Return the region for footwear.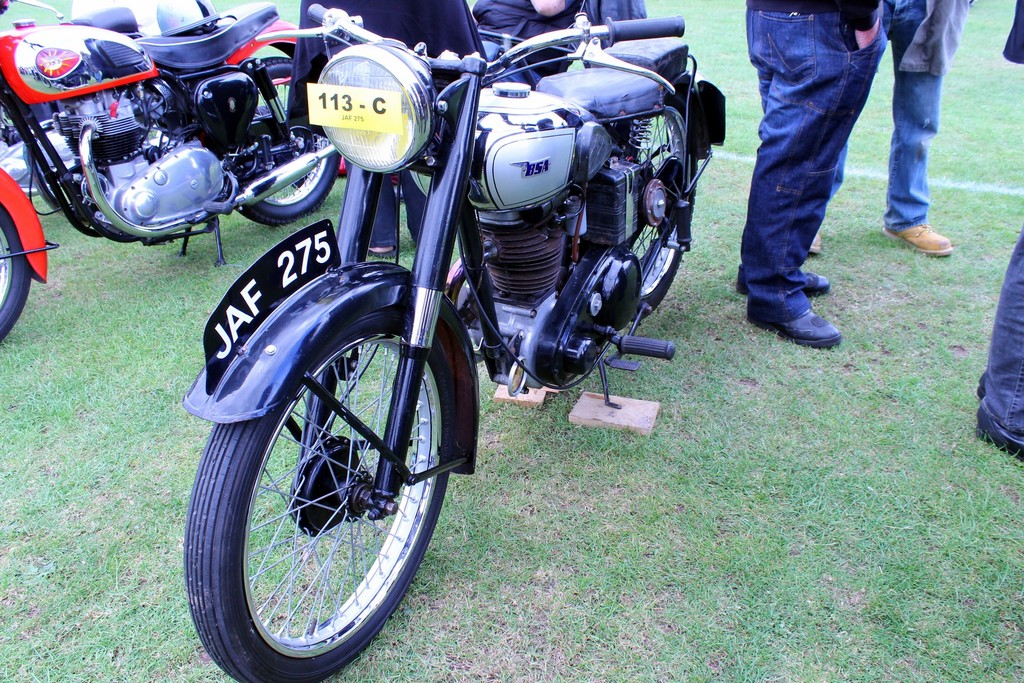
801 267 825 293.
